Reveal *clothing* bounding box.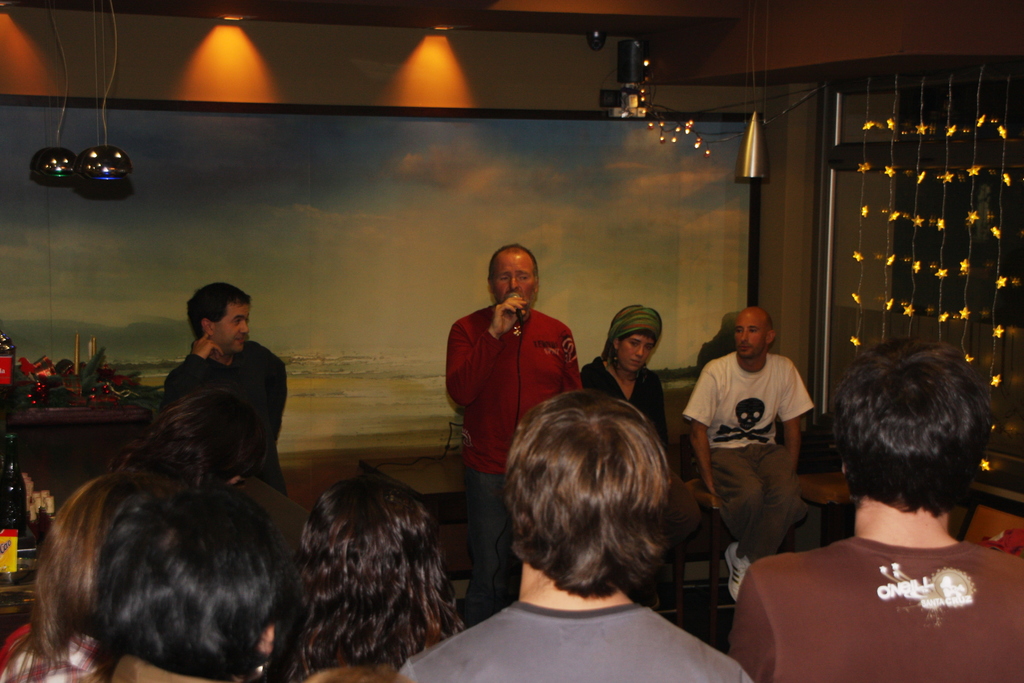
Revealed: box(0, 616, 30, 670).
